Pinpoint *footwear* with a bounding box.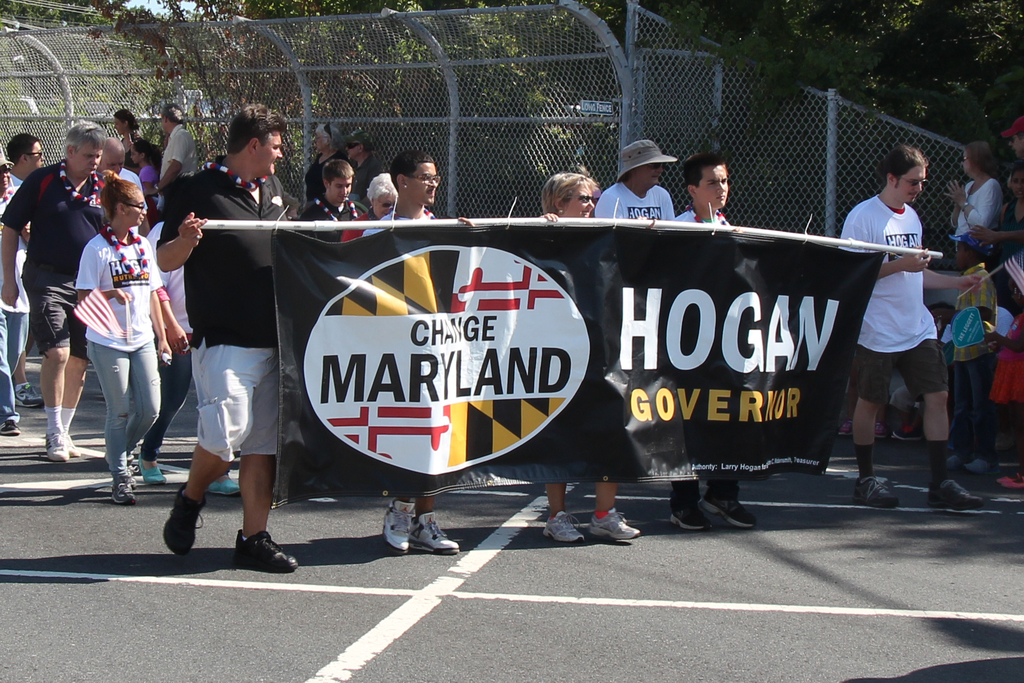
987 477 1023 493.
